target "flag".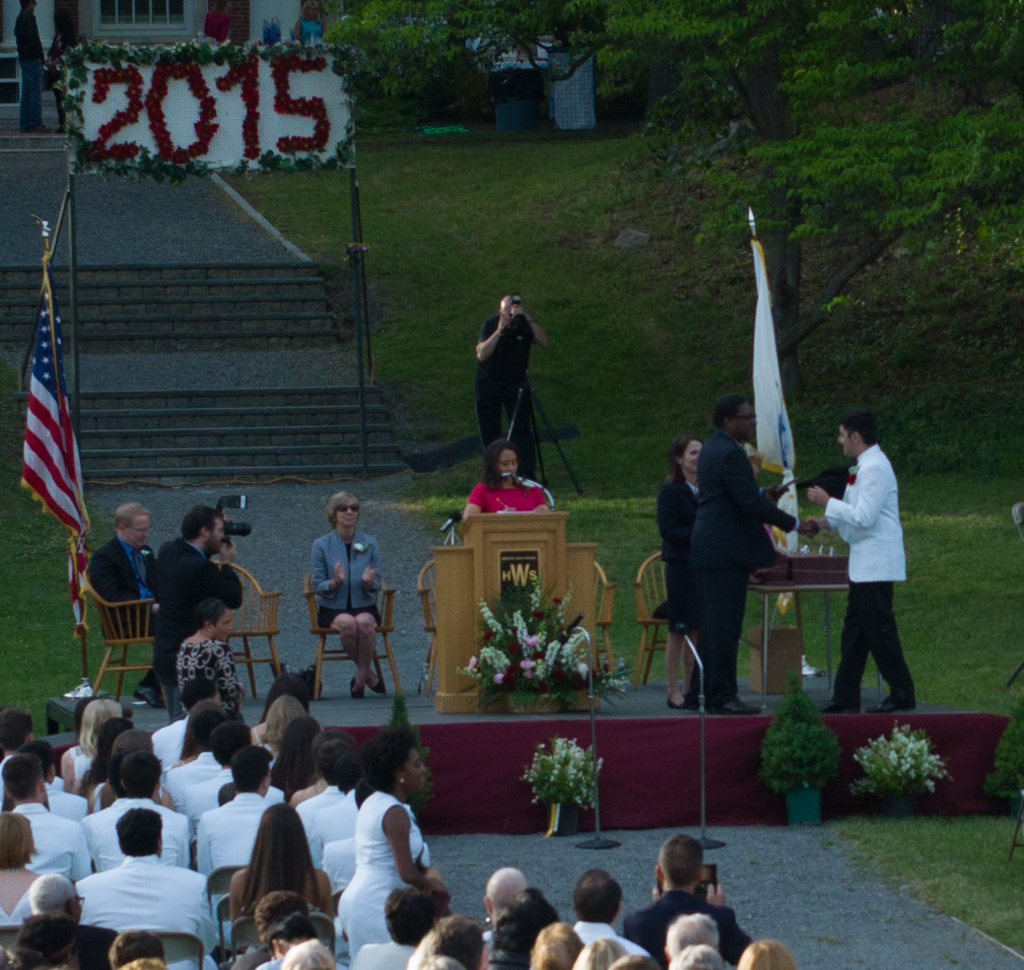
Target region: box(755, 237, 792, 552).
